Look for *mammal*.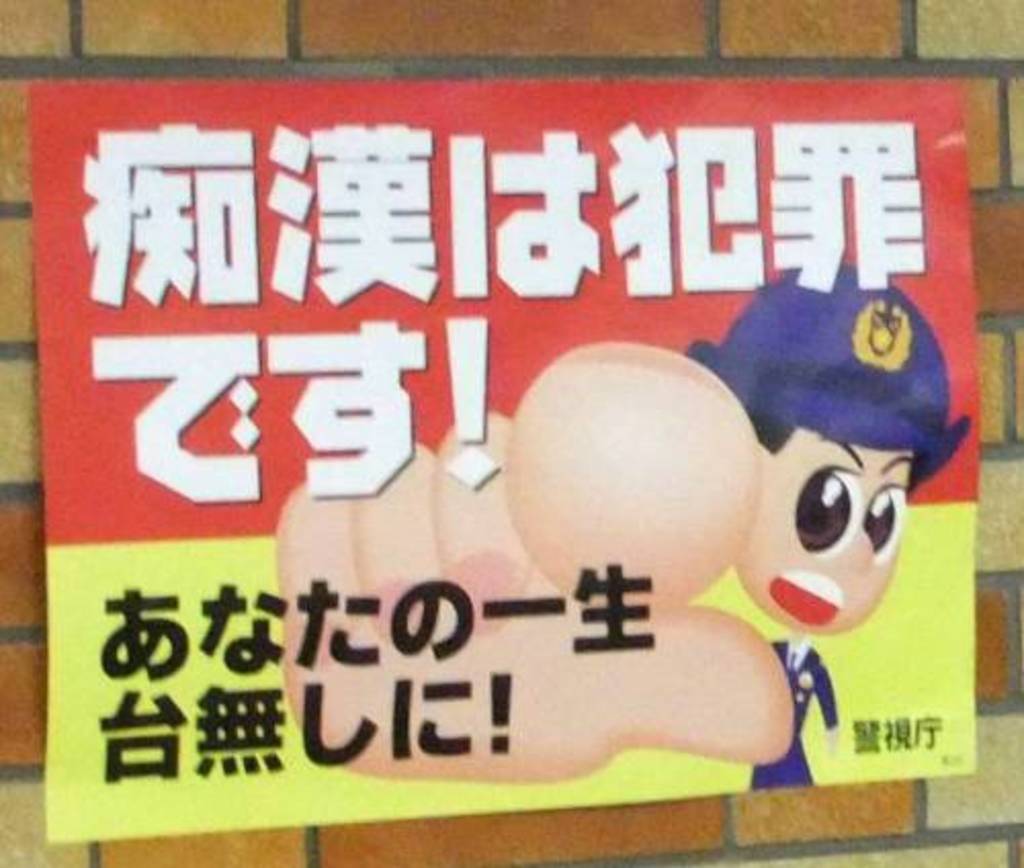
Found: bbox=[655, 219, 954, 782].
